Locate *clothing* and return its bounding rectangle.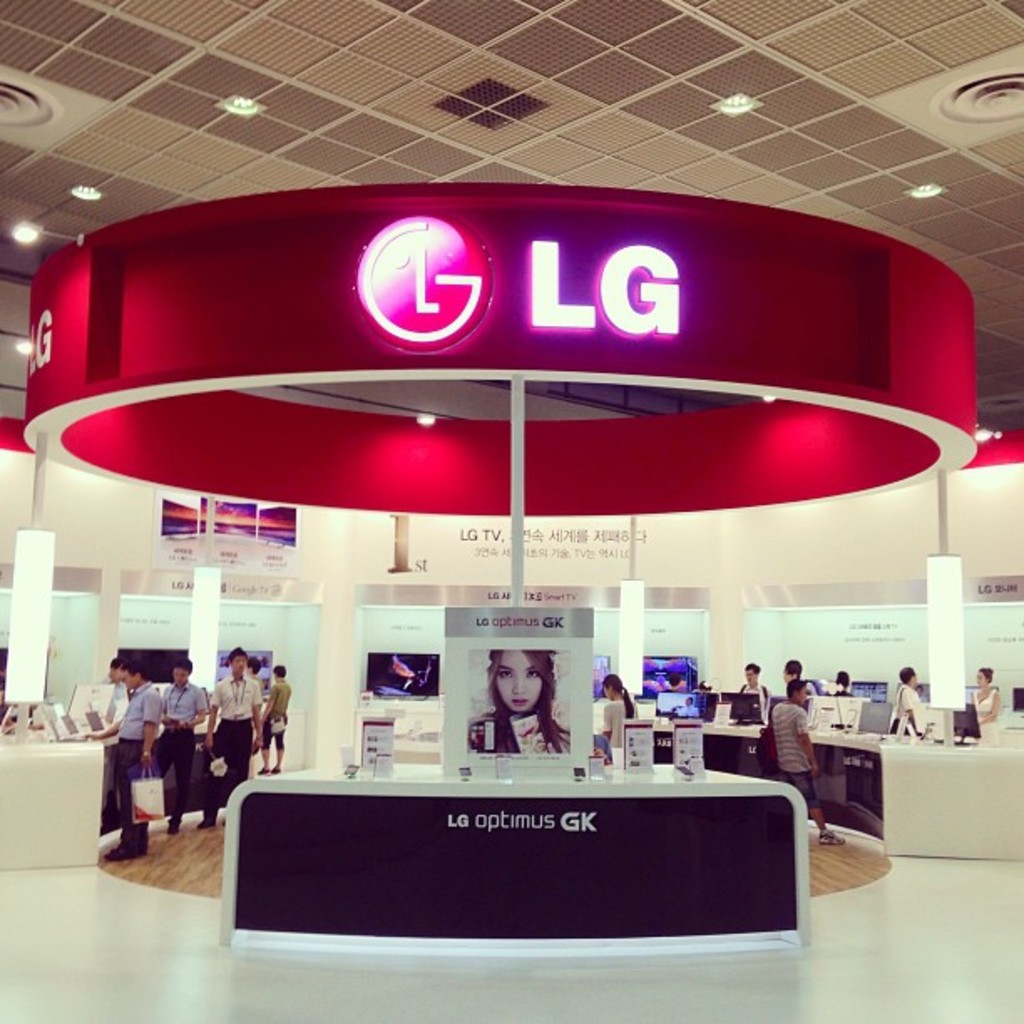
<bbox>743, 681, 775, 719</bbox>.
